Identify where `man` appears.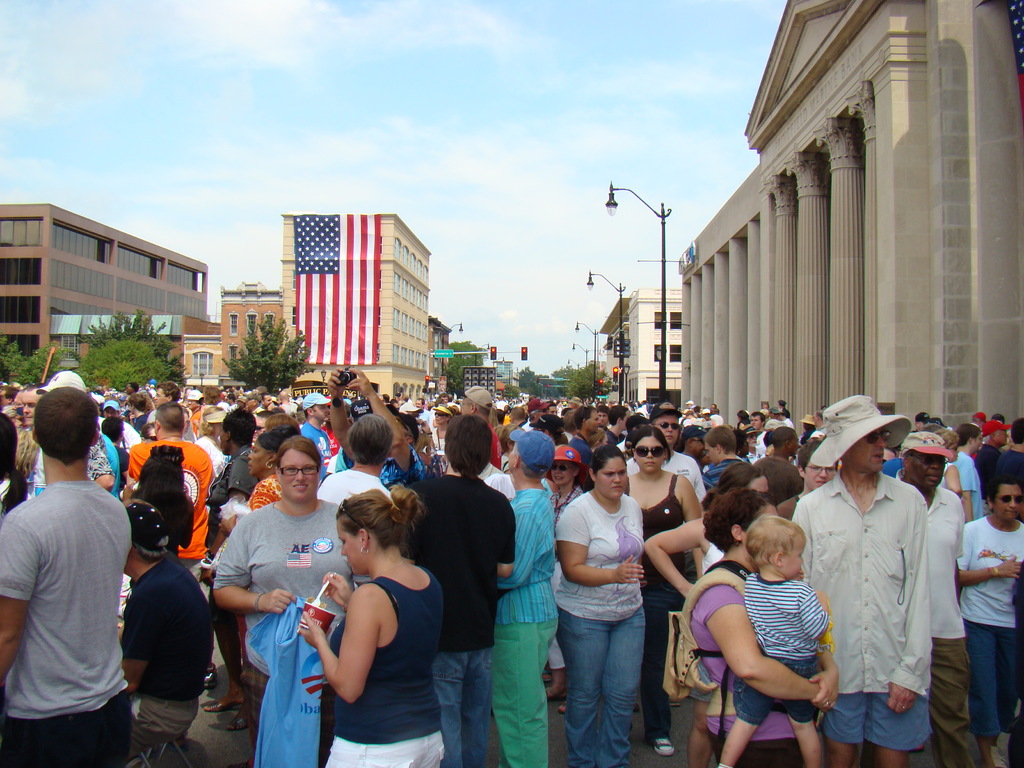
Appears at <bbox>940, 471, 1023, 767</bbox>.
